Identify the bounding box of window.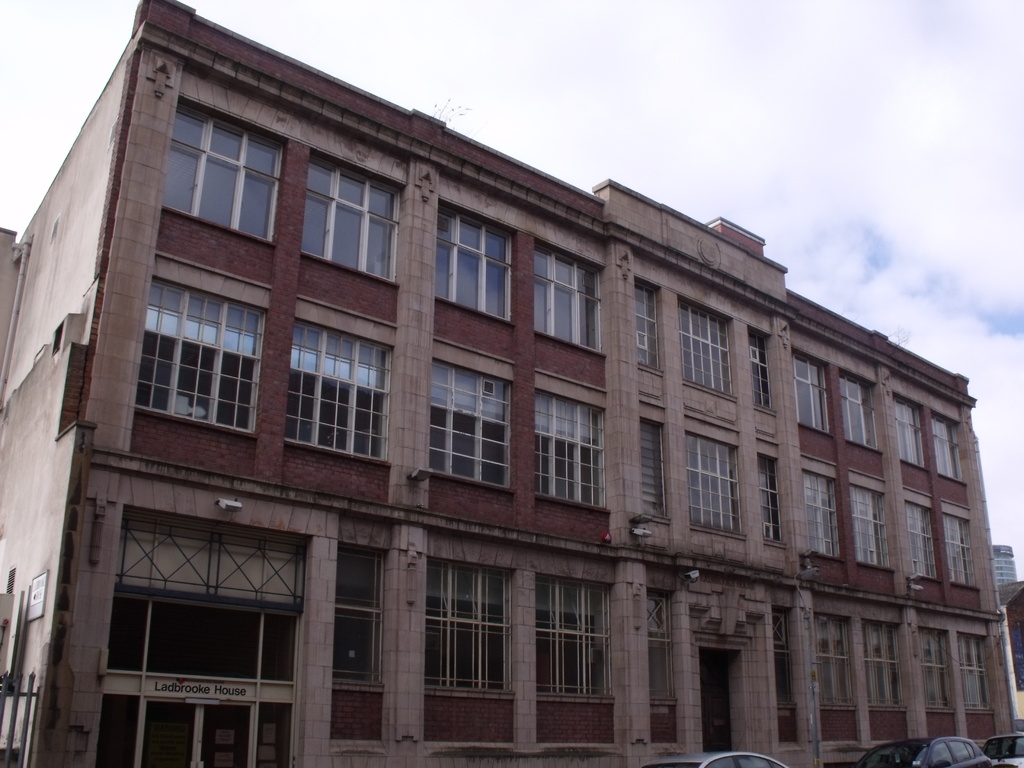
863:616:902:712.
